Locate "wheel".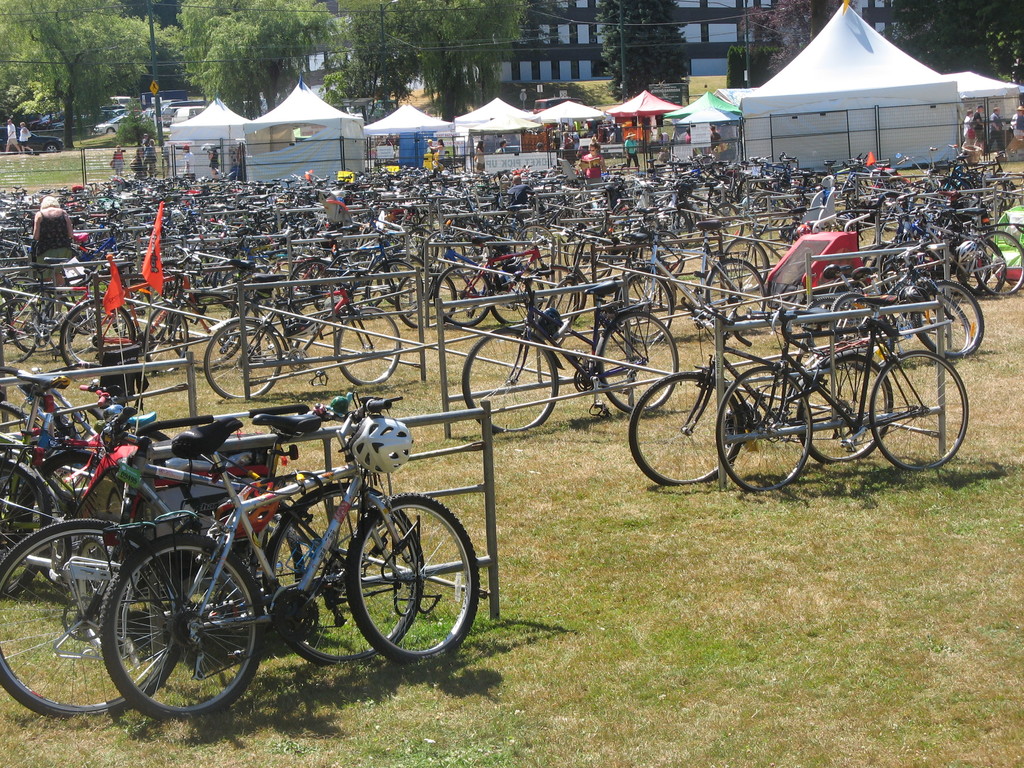
Bounding box: 45, 142, 58, 153.
